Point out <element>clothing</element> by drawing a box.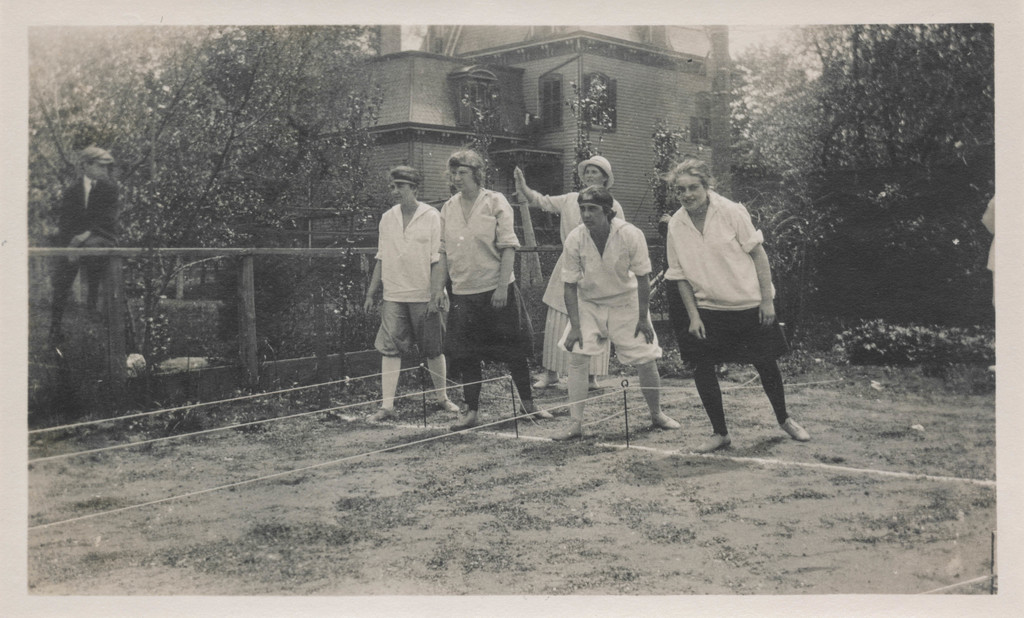
{"left": 370, "top": 200, "right": 454, "bottom": 364}.
